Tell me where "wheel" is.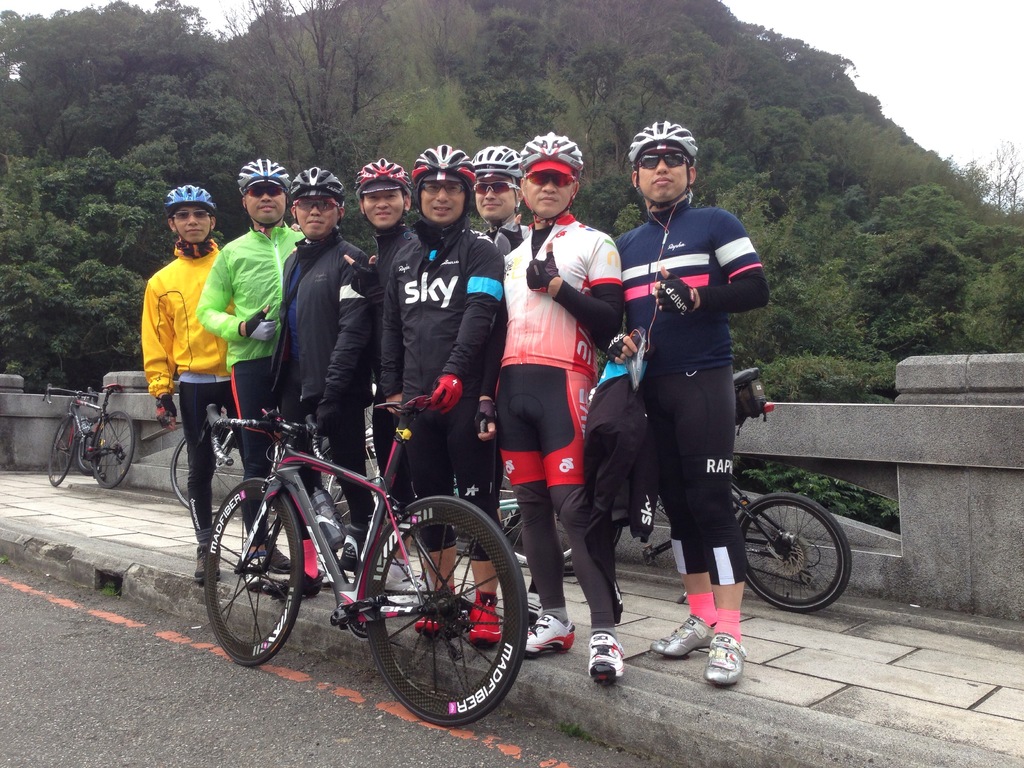
"wheel" is at locate(49, 416, 76, 486).
